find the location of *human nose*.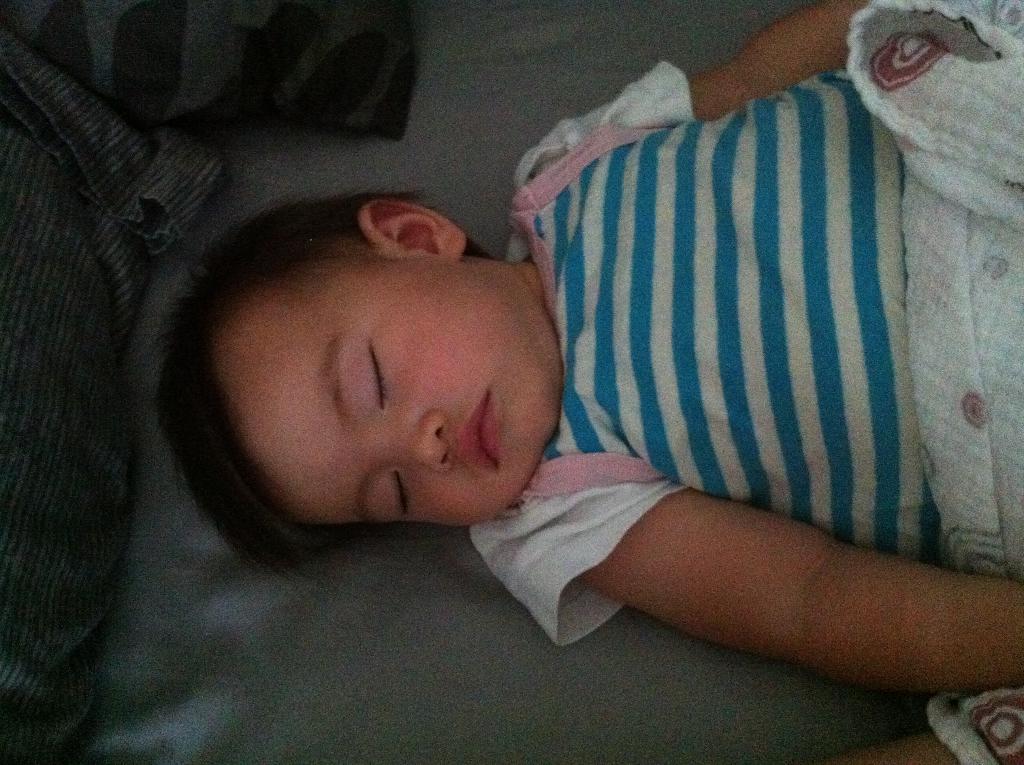
Location: [x1=381, y1=399, x2=458, y2=478].
